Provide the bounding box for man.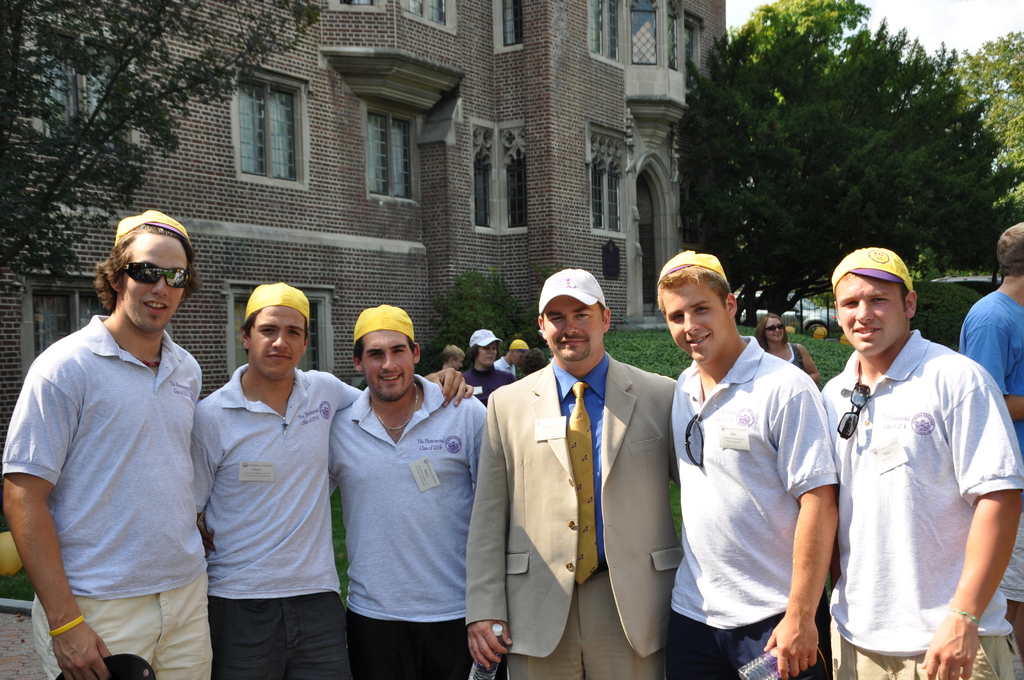
[490, 334, 529, 378].
